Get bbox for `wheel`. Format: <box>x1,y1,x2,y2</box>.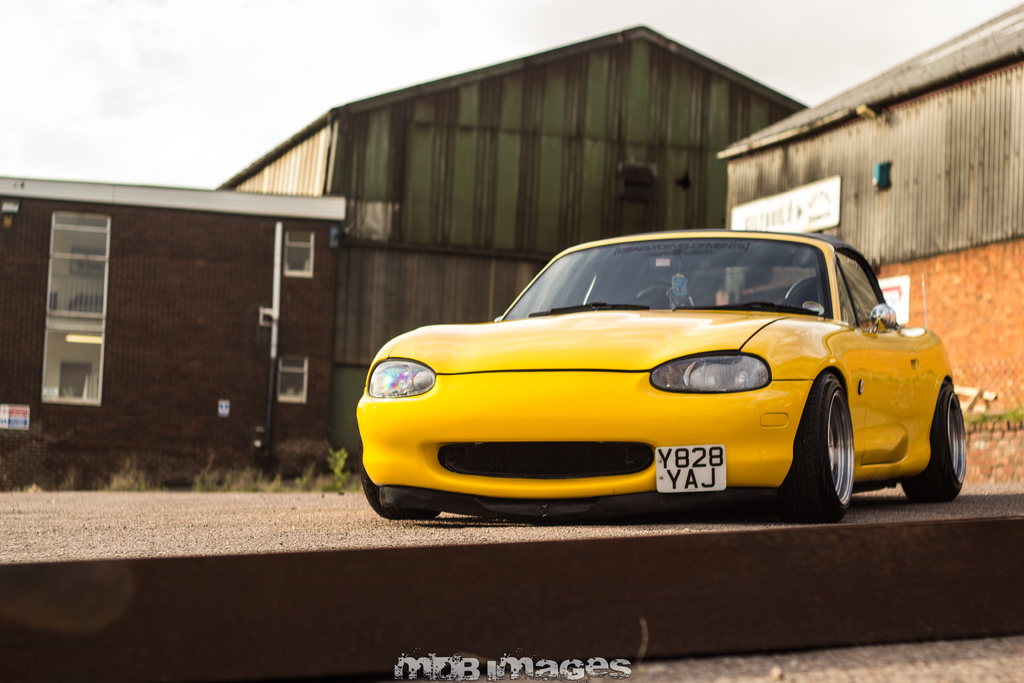
<box>360,463,442,522</box>.
